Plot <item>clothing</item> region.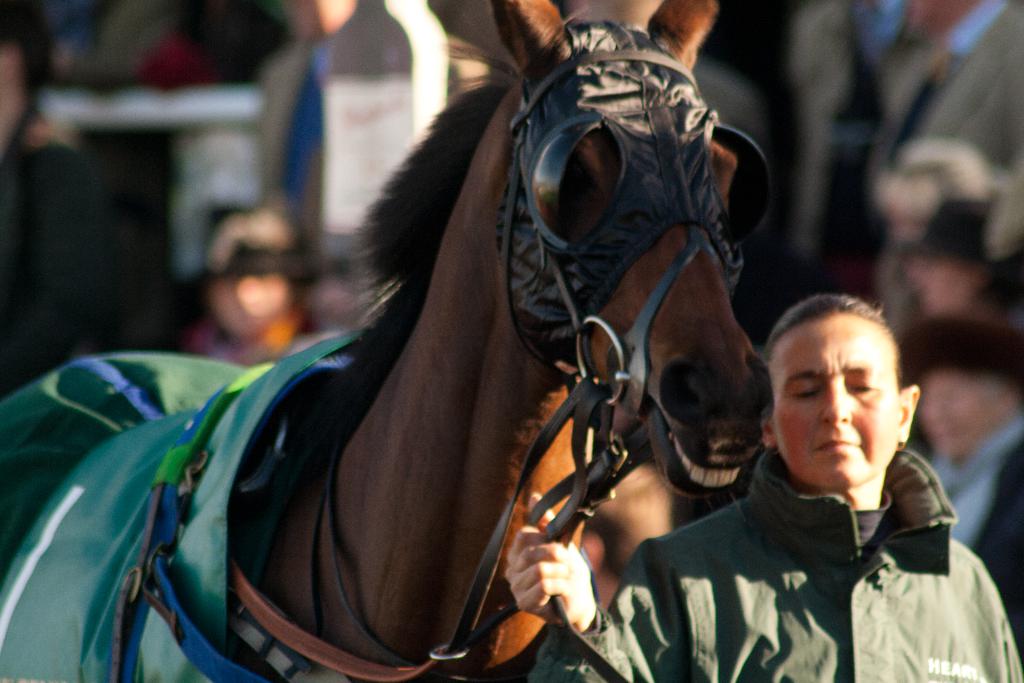
Plotted at left=0, top=126, right=106, bottom=399.
